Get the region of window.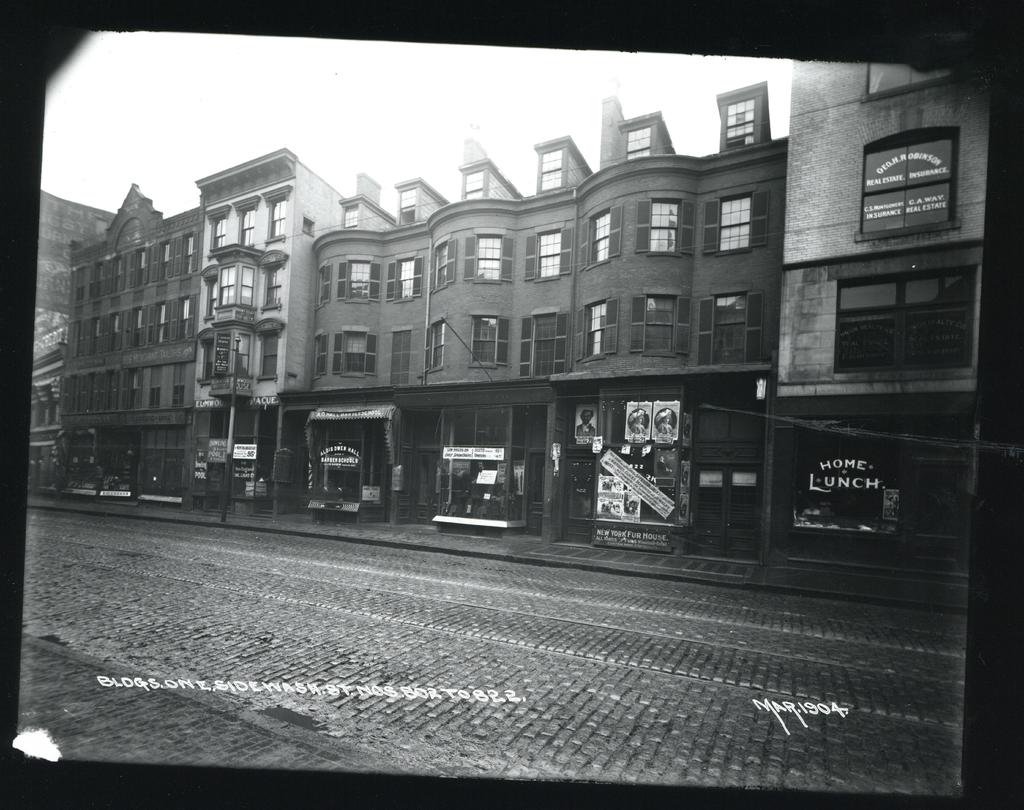
Rect(97, 264, 115, 305).
